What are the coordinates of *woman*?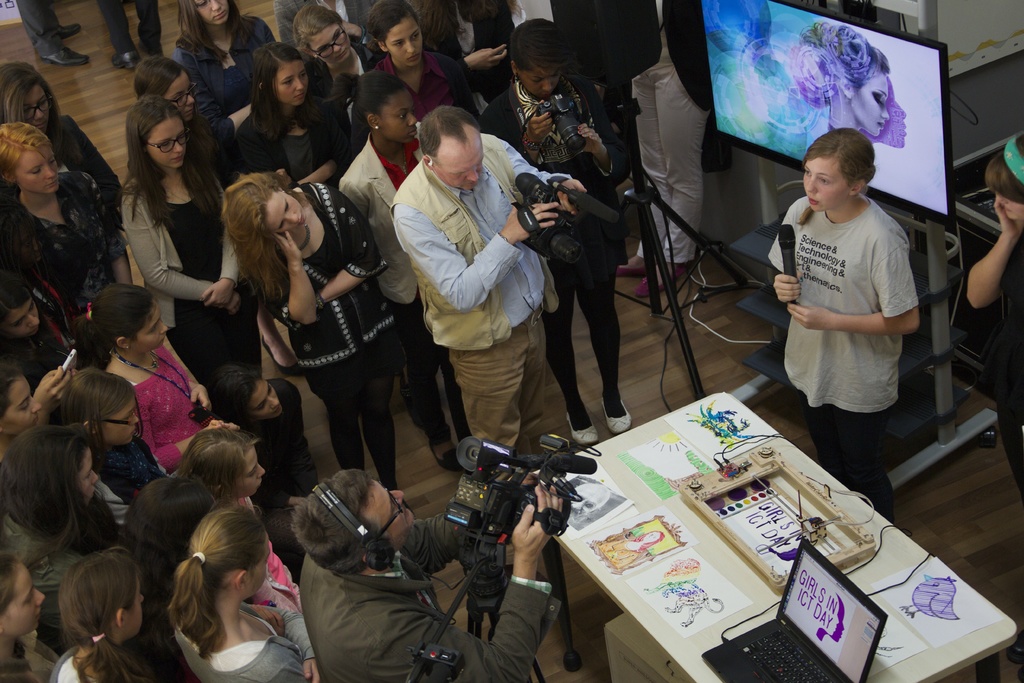
134 62 239 167.
